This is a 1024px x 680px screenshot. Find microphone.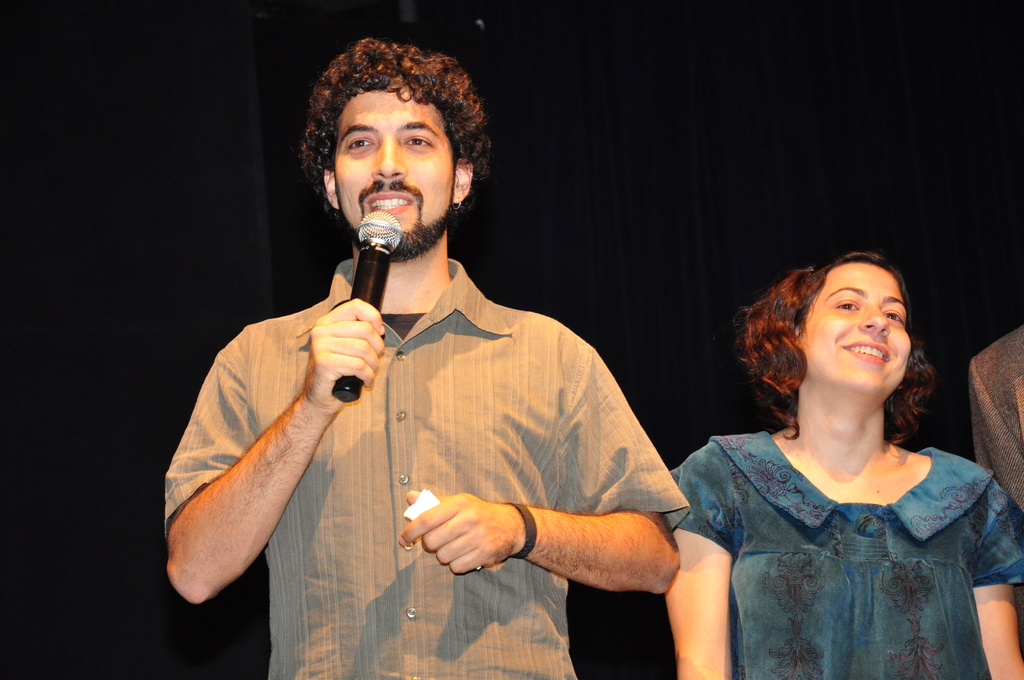
Bounding box: <bbox>332, 208, 399, 404</bbox>.
